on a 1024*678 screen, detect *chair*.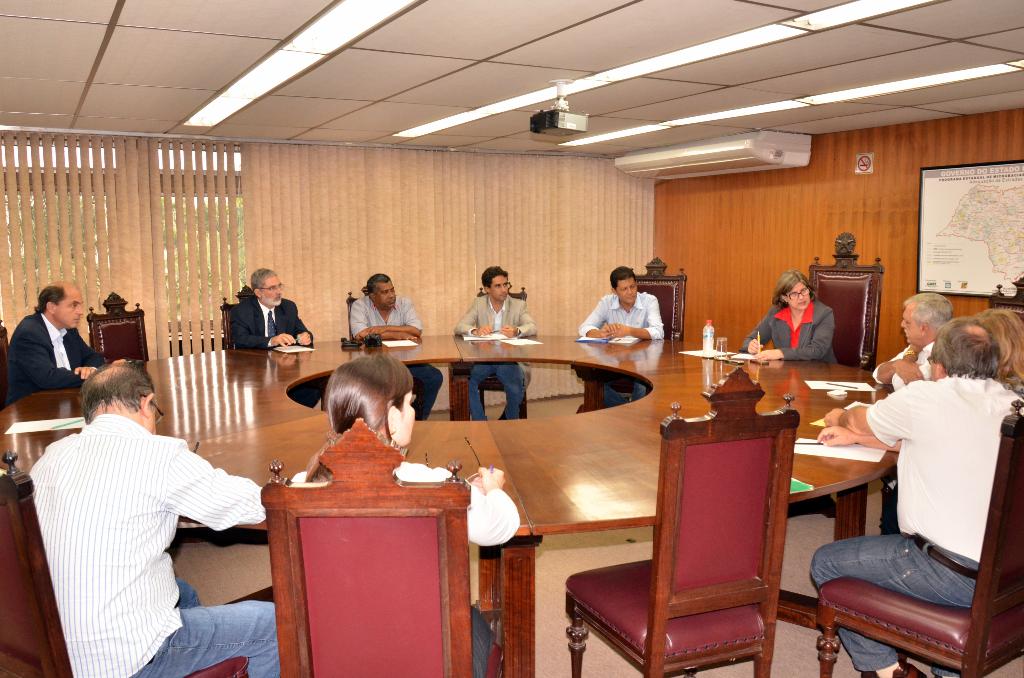
{"x1": 80, "y1": 287, "x2": 152, "y2": 361}.
